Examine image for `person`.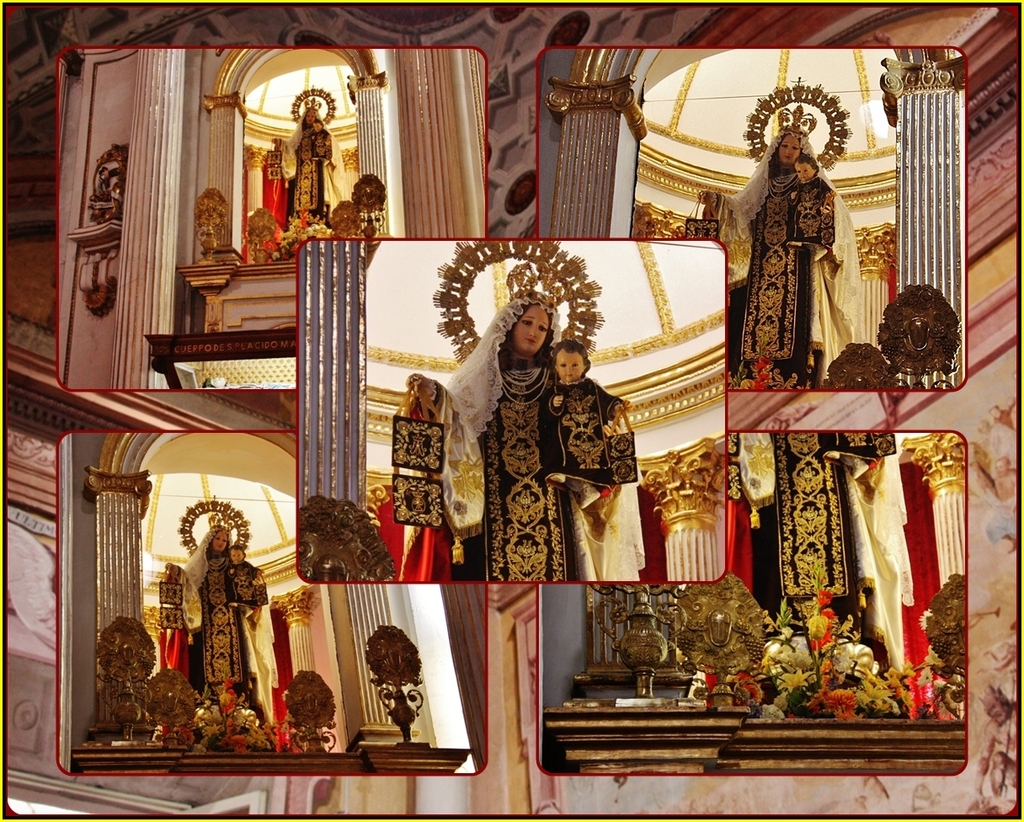
Examination result: bbox=(178, 516, 243, 695).
